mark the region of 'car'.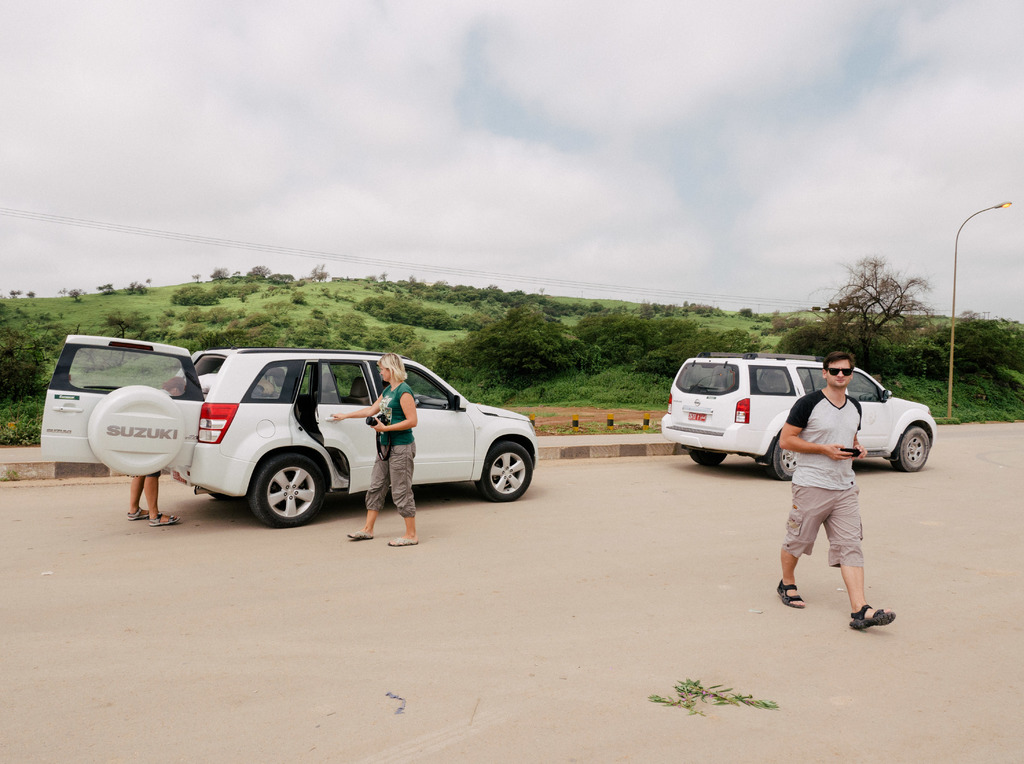
Region: pyautogui.locateOnScreen(40, 335, 540, 531).
